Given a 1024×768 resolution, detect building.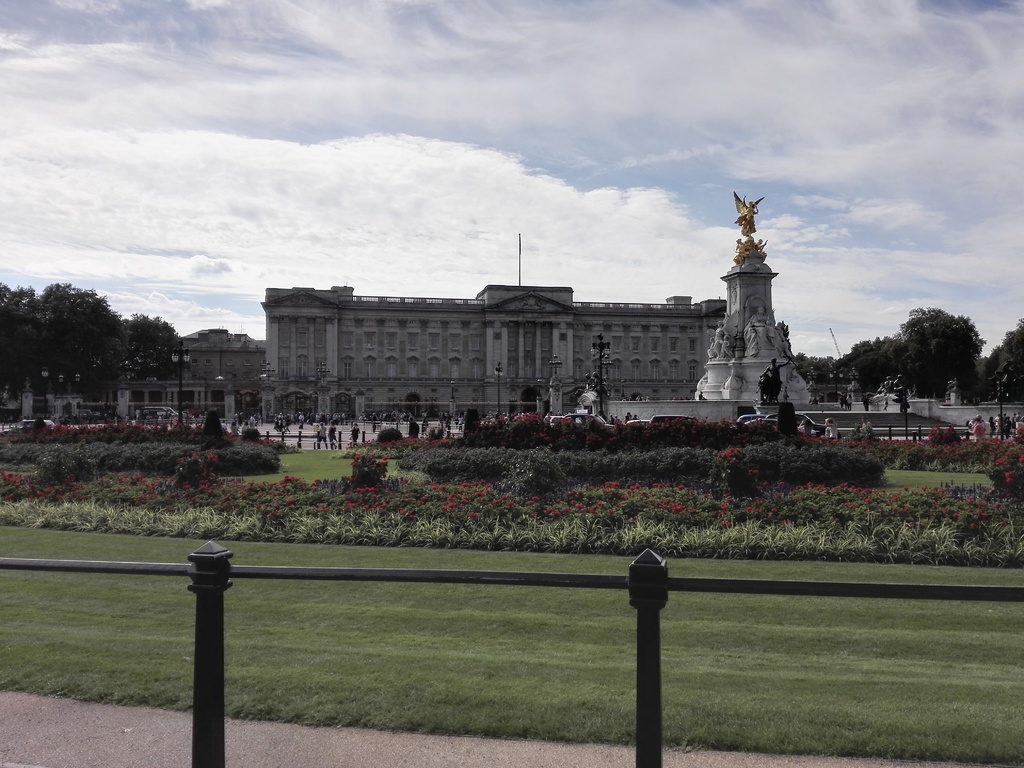
pyautogui.locateOnScreen(220, 245, 808, 422).
